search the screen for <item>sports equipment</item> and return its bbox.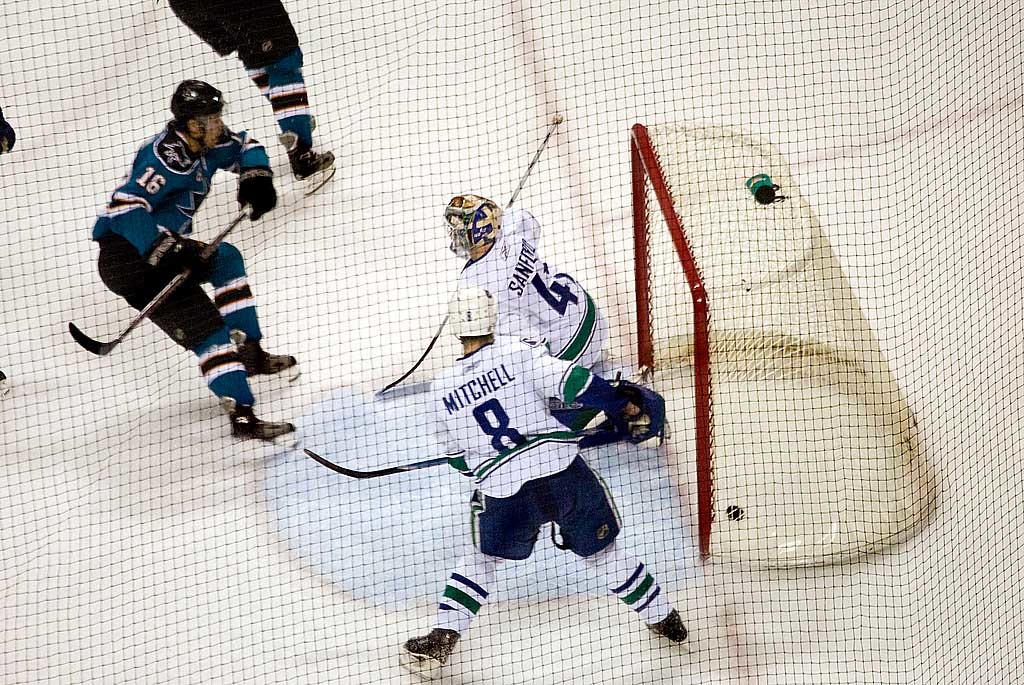
Found: Rect(66, 206, 250, 359).
